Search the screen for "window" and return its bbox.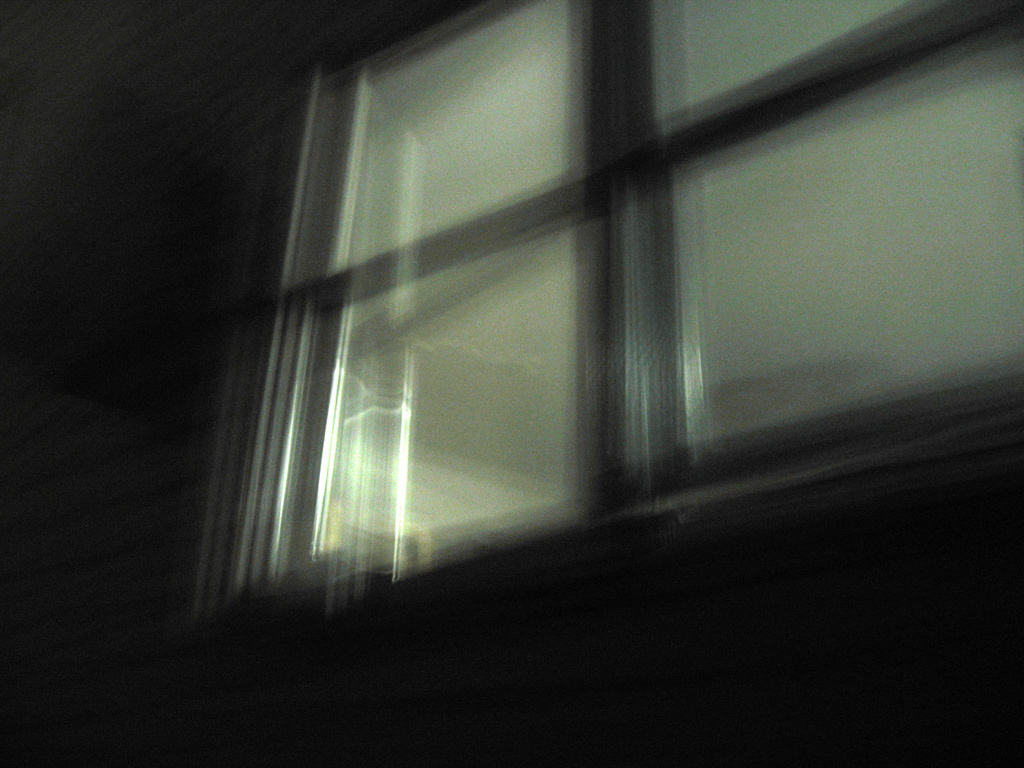
Found: (235, 13, 966, 545).
